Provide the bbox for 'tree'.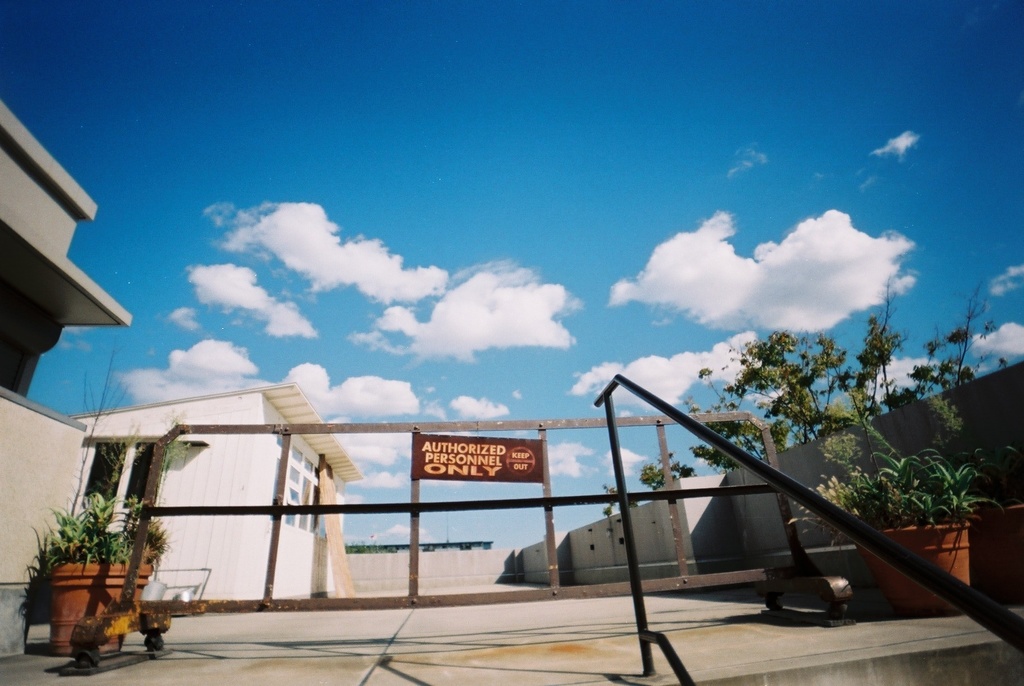
bbox=[585, 485, 637, 562].
